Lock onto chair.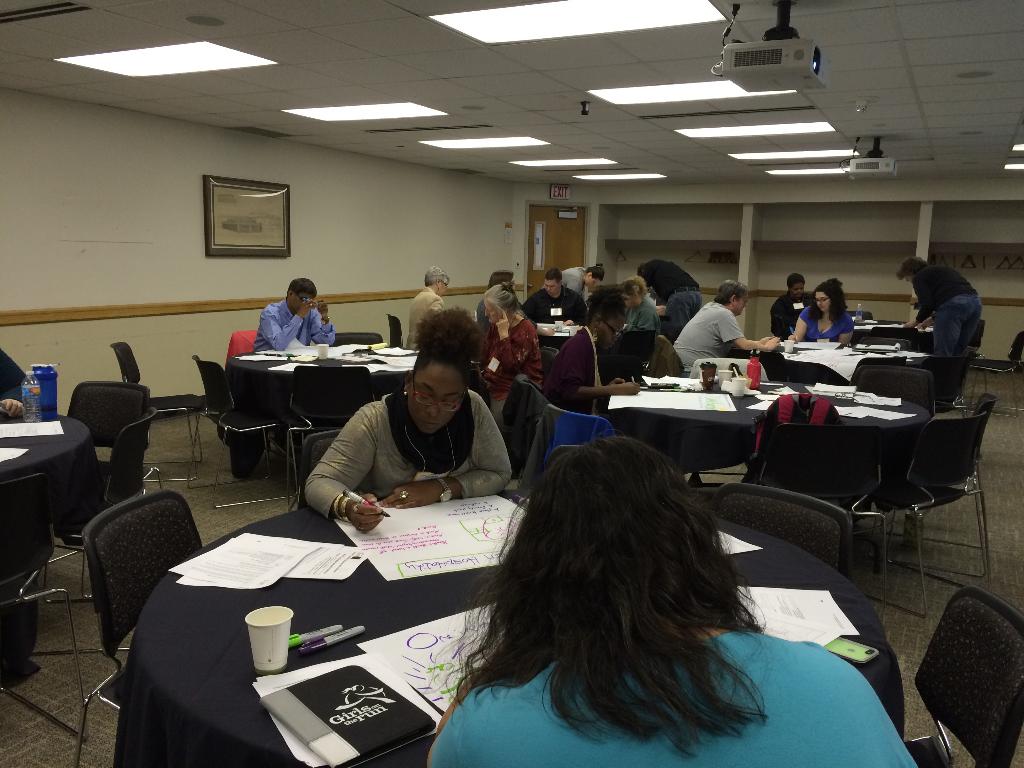
Locked: (left=709, top=479, right=856, bottom=576).
